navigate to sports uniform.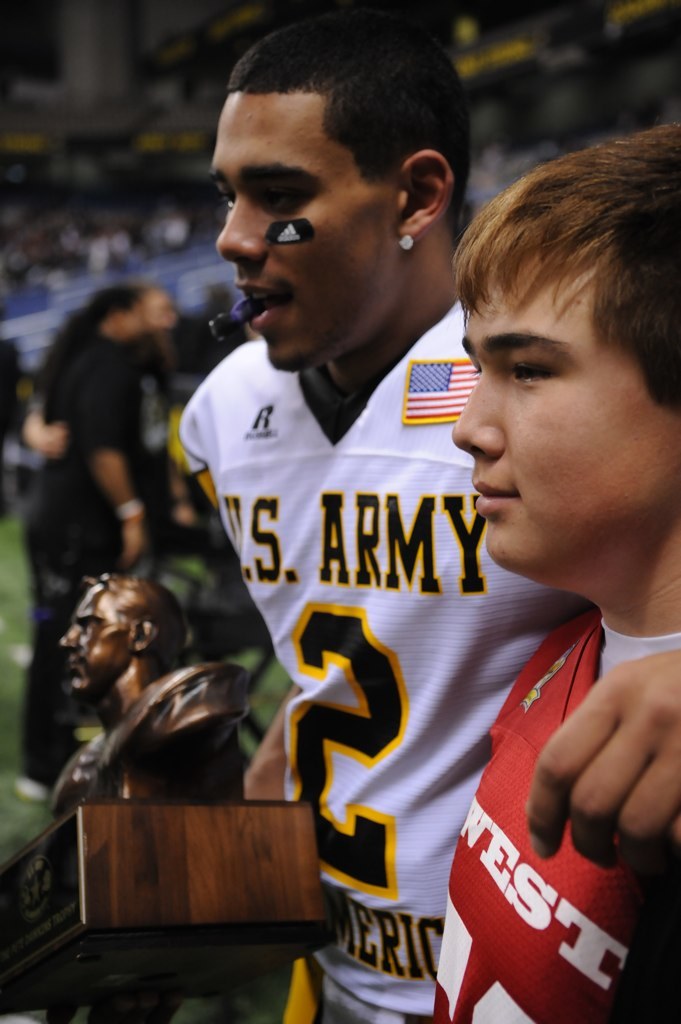
Navigation target: box(179, 305, 591, 1023).
